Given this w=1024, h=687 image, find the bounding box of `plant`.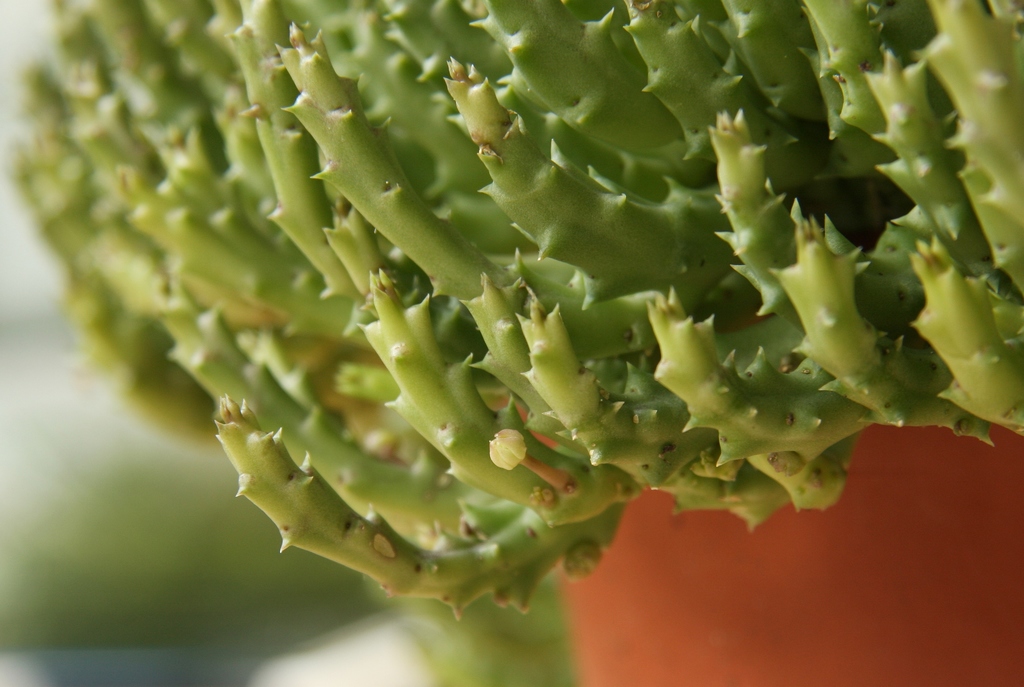
select_region(20, 0, 1023, 631).
